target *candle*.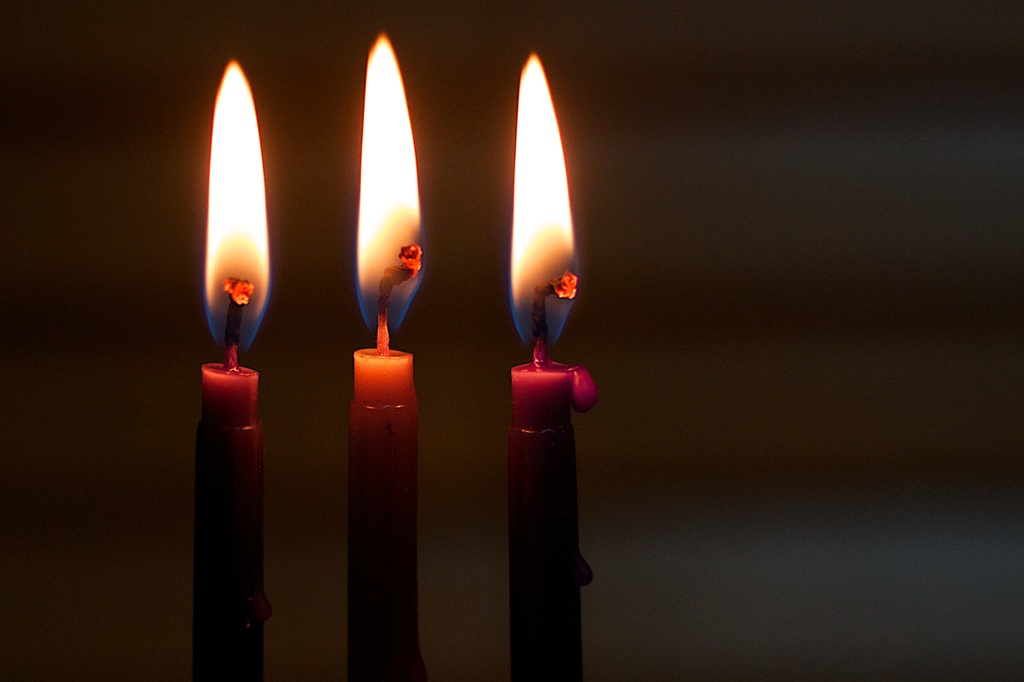
Target region: left=508, top=49, right=602, bottom=681.
